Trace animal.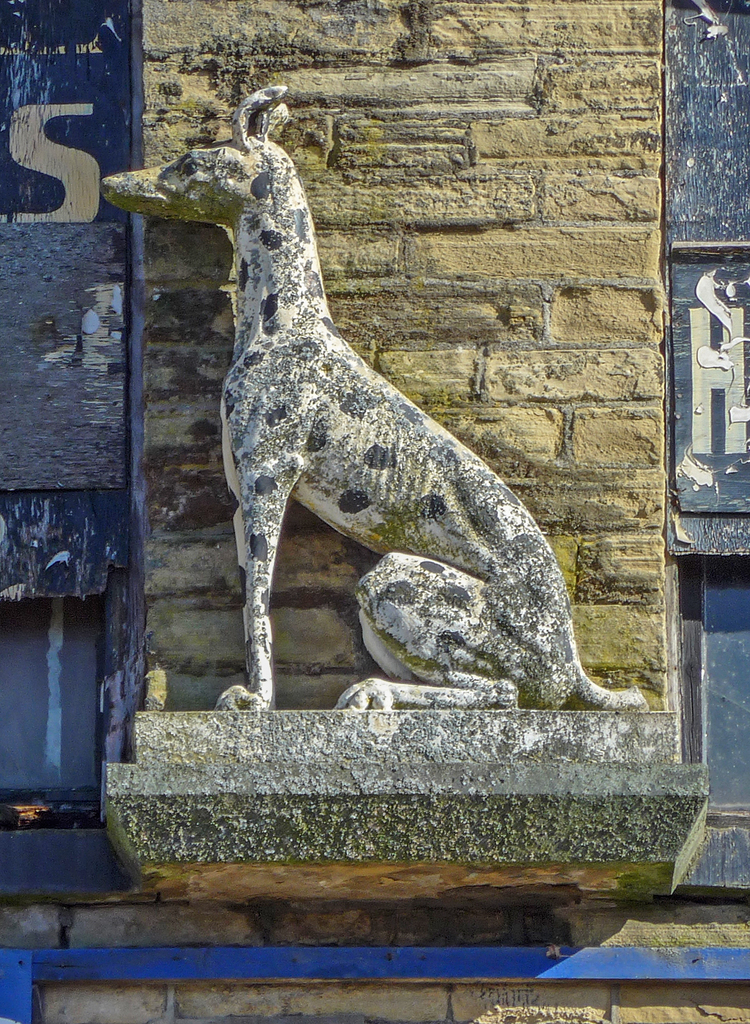
Traced to select_region(96, 76, 651, 719).
